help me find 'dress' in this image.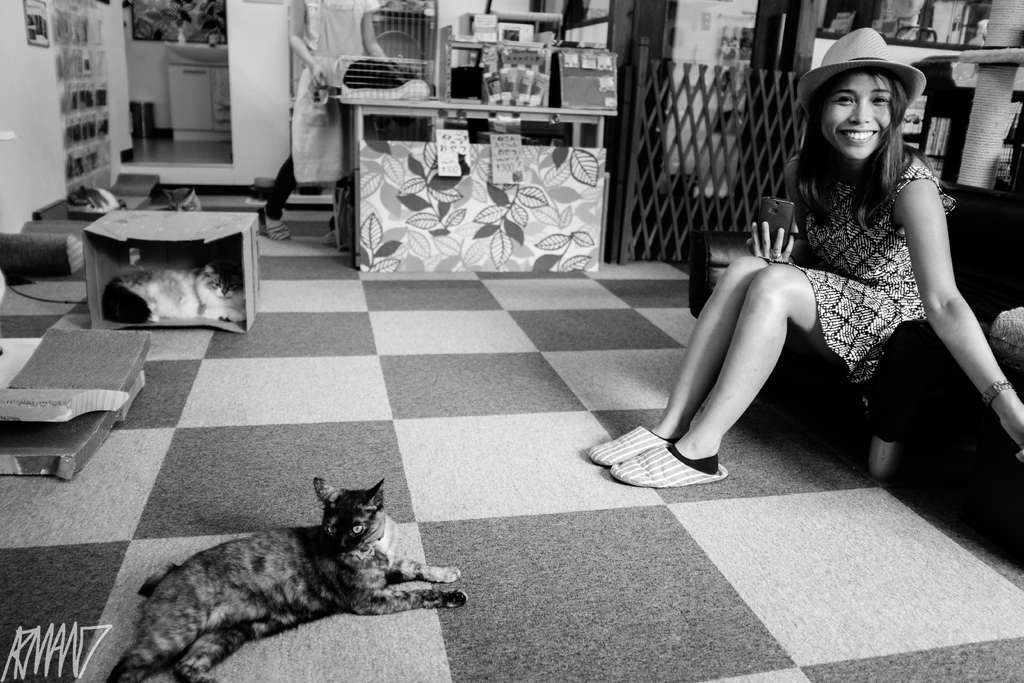
Found it: Rect(762, 162, 956, 388).
